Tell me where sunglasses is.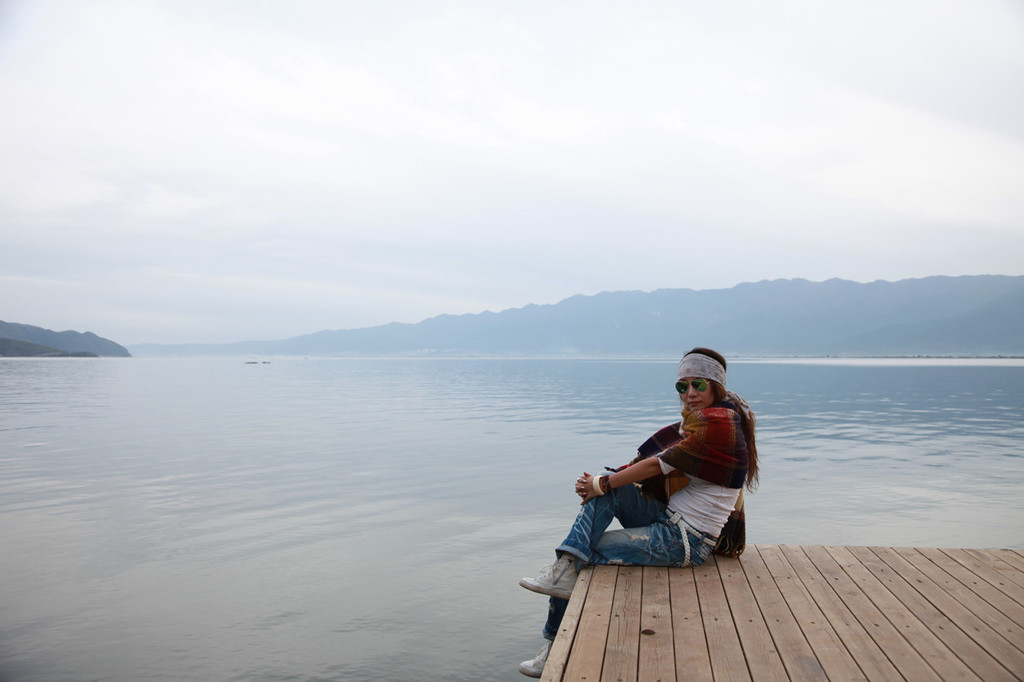
sunglasses is at Rect(675, 378, 713, 394).
